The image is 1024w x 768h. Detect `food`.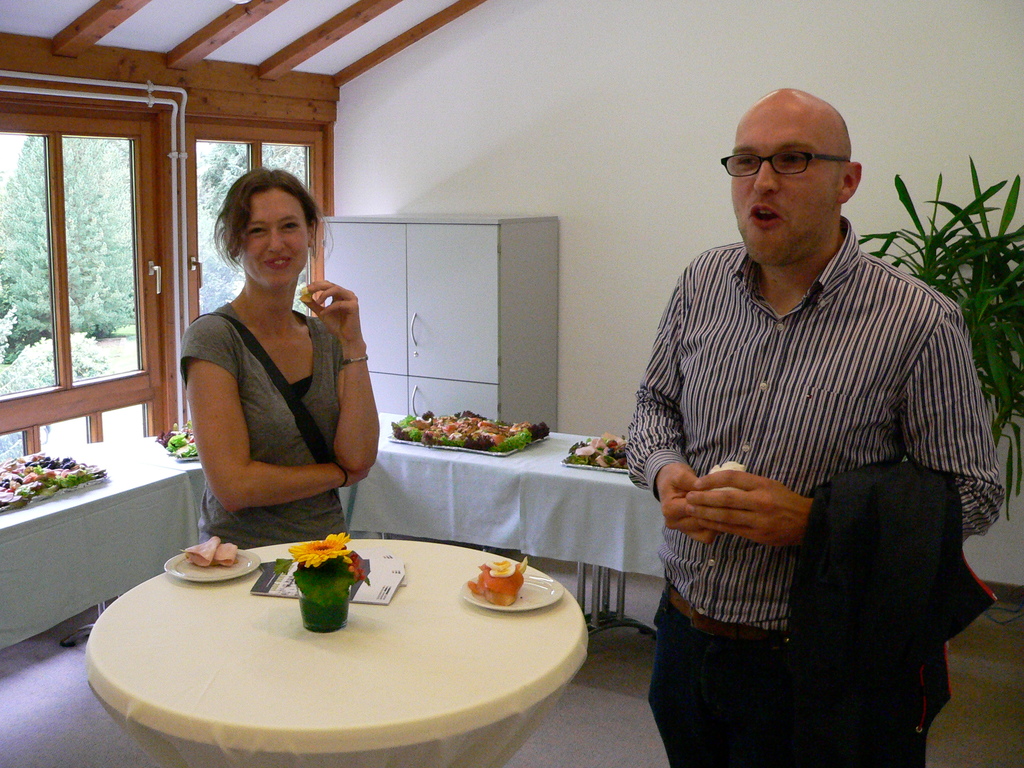
Detection: {"x1": 179, "y1": 535, "x2": 221, "y2": 568}.
